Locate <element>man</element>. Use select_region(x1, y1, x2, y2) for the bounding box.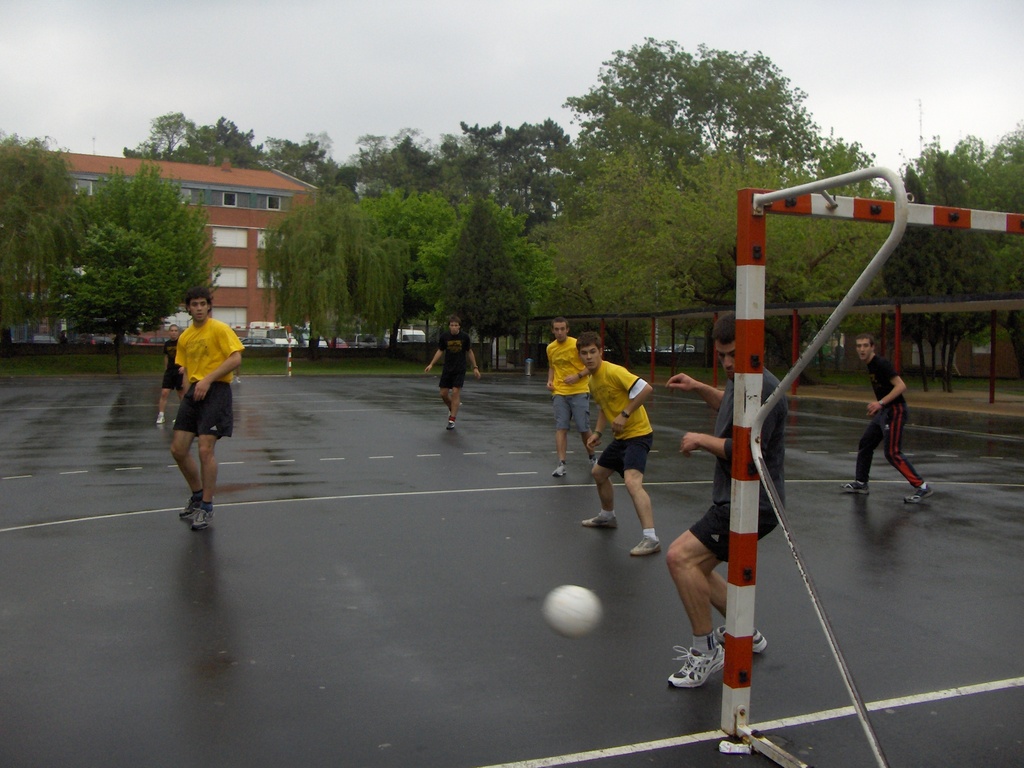
select_region(143, 271, 239, 552).
